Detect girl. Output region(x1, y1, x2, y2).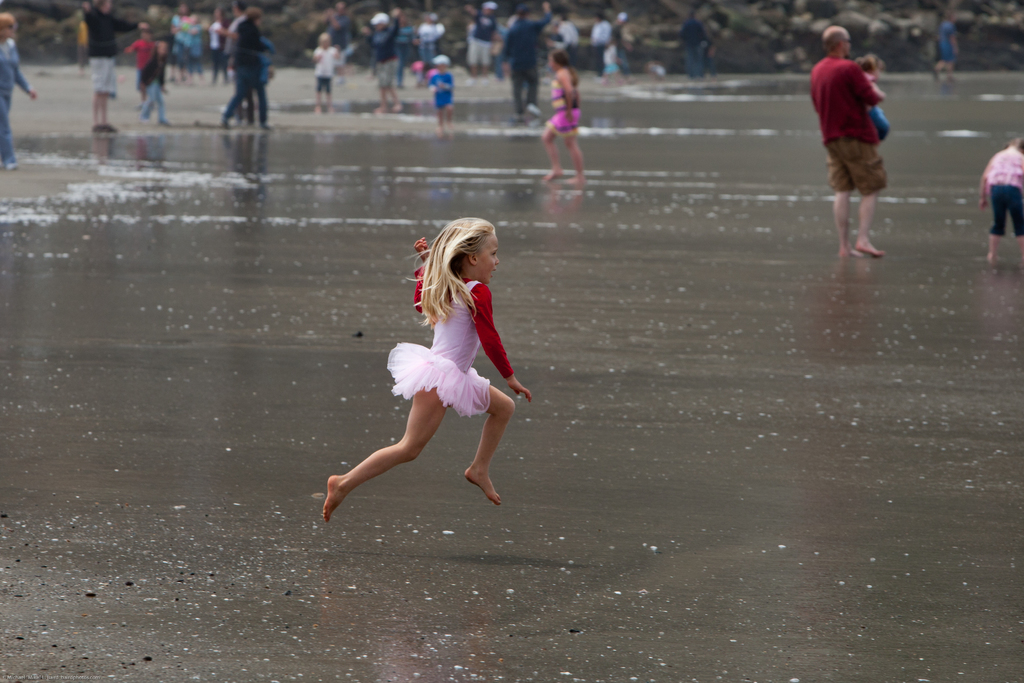
region(140, 41, 171, 128).
